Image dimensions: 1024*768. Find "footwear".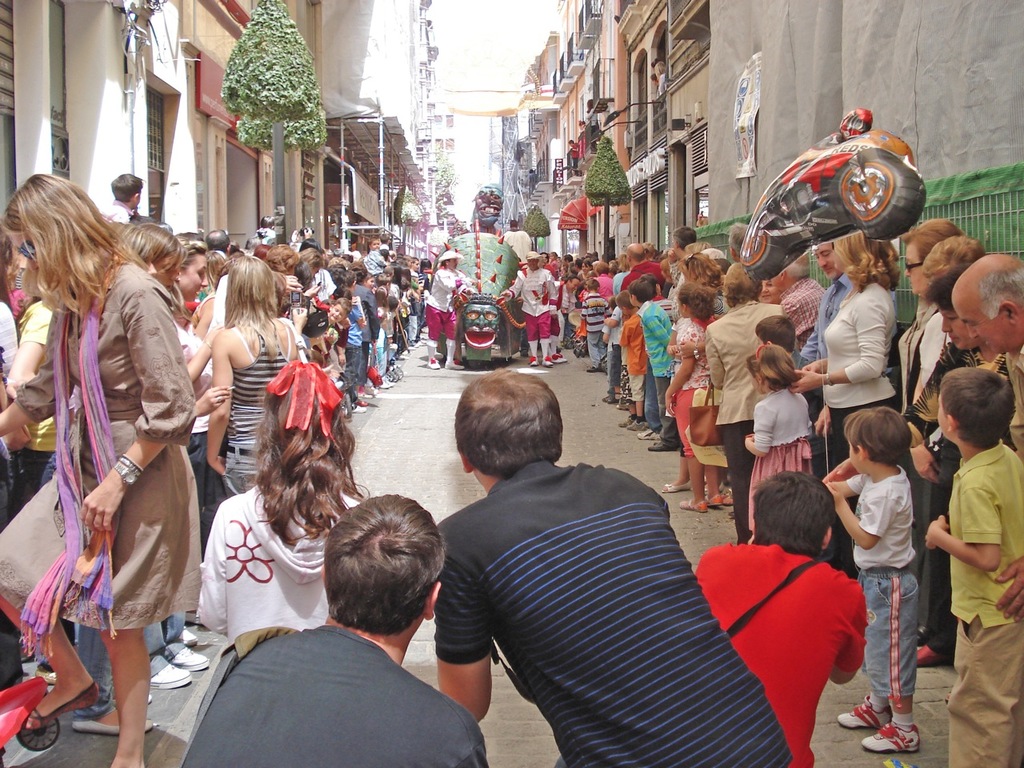
bbox(627, 422, 646, 428).
